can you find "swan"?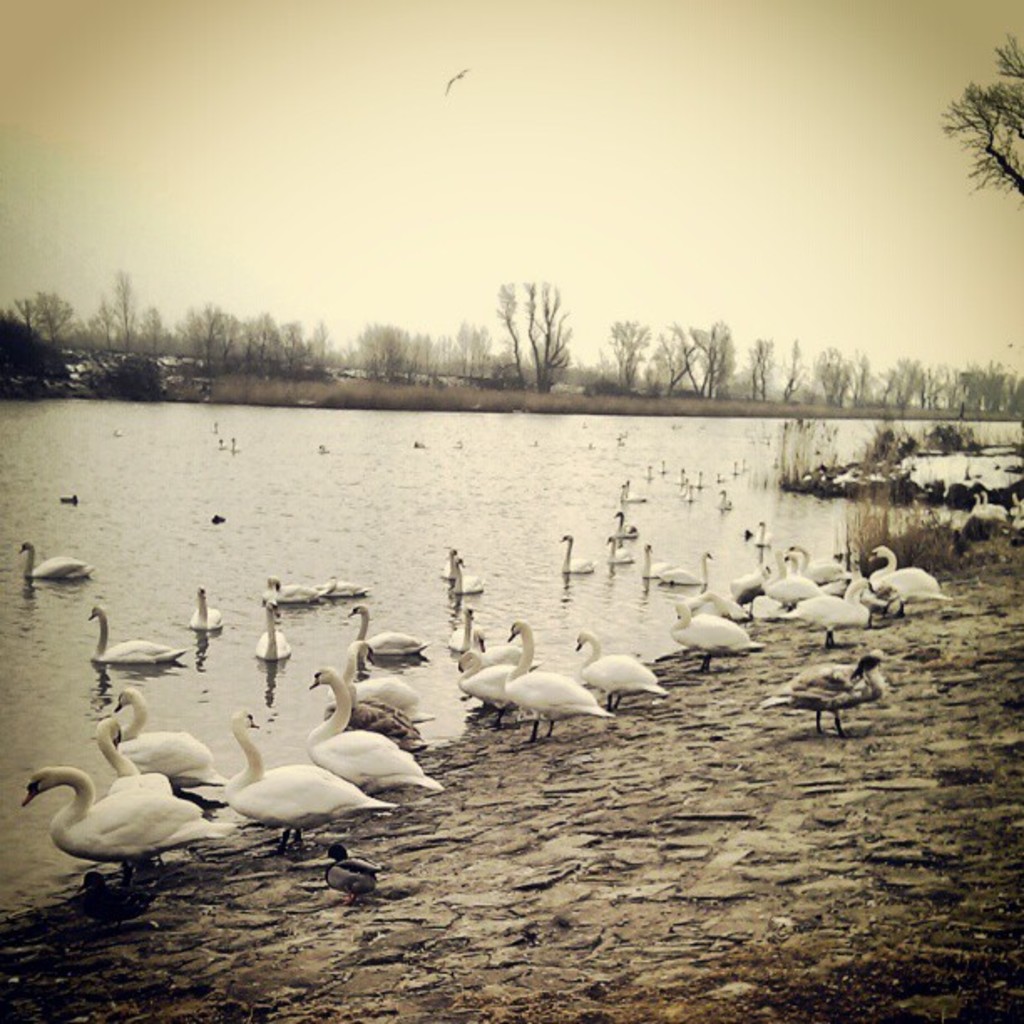
Yes, bounding box: l=785, t=540, r=843, b=581.
